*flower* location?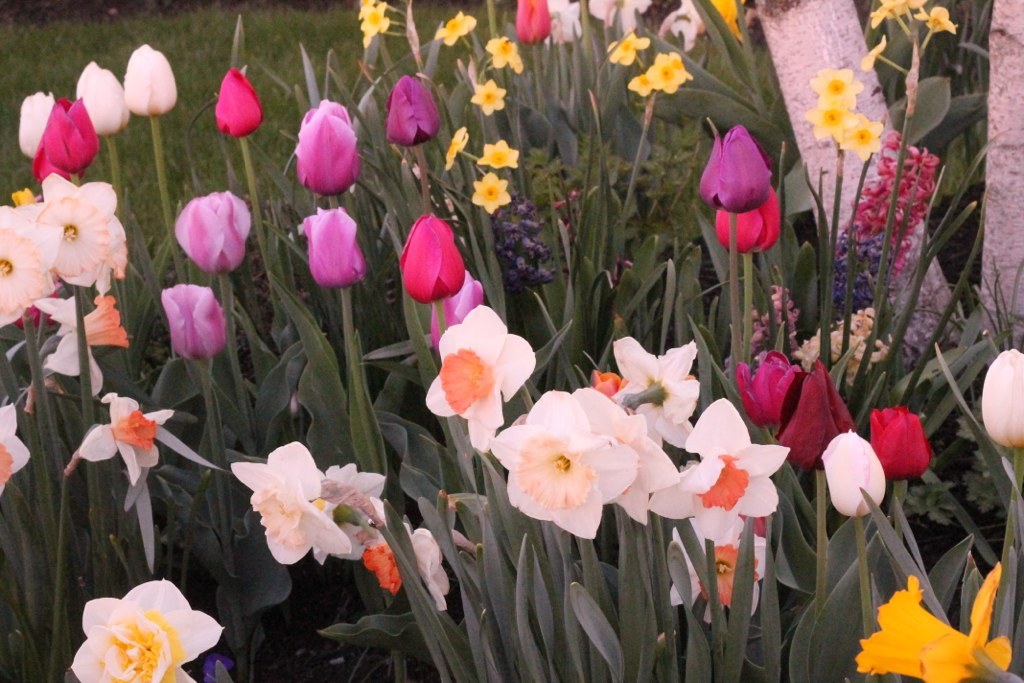
bbox=(432, 272, 481, 352)
